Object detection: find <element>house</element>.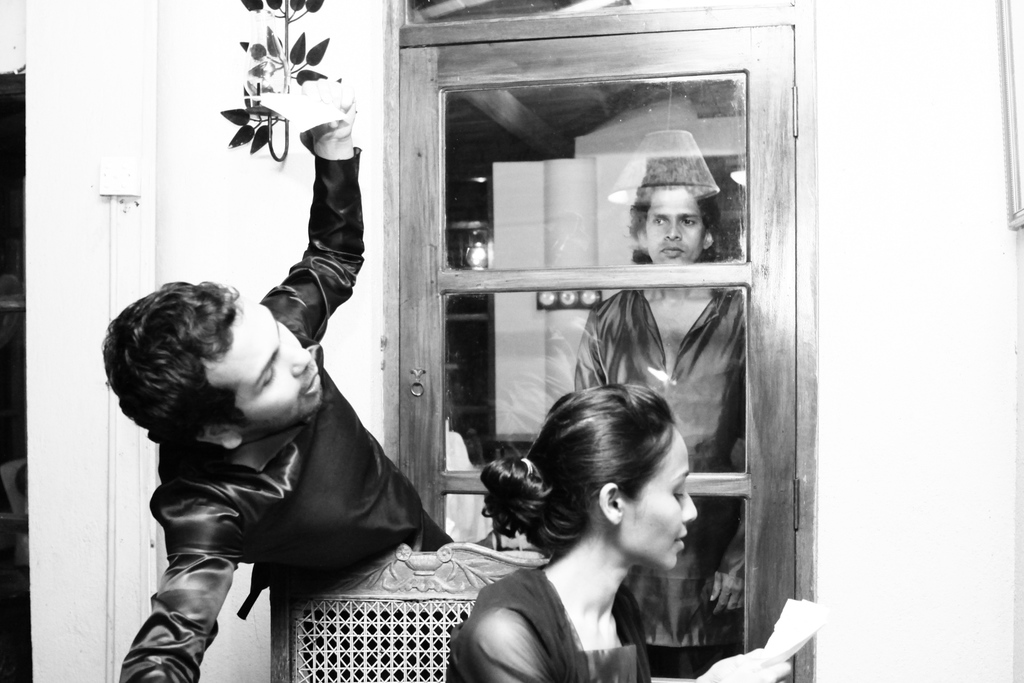
0,0,1023,682.
